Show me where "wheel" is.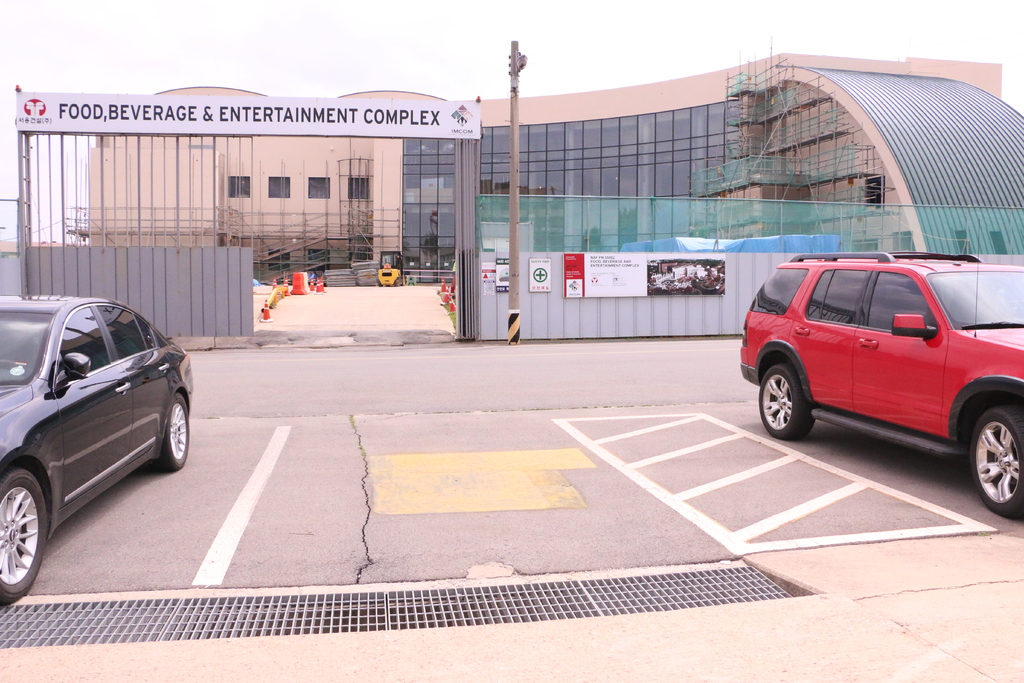
"wheel" is at [756, 363, 810, 441].
